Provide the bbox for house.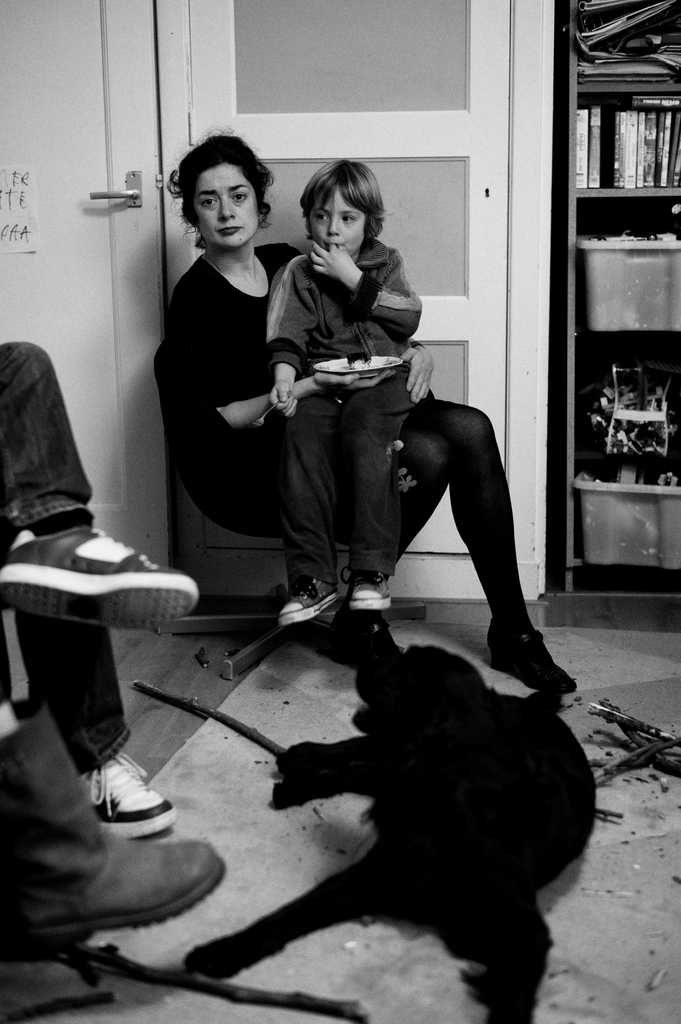
[x1=0, y1=0, x2=680, y2=1023].
